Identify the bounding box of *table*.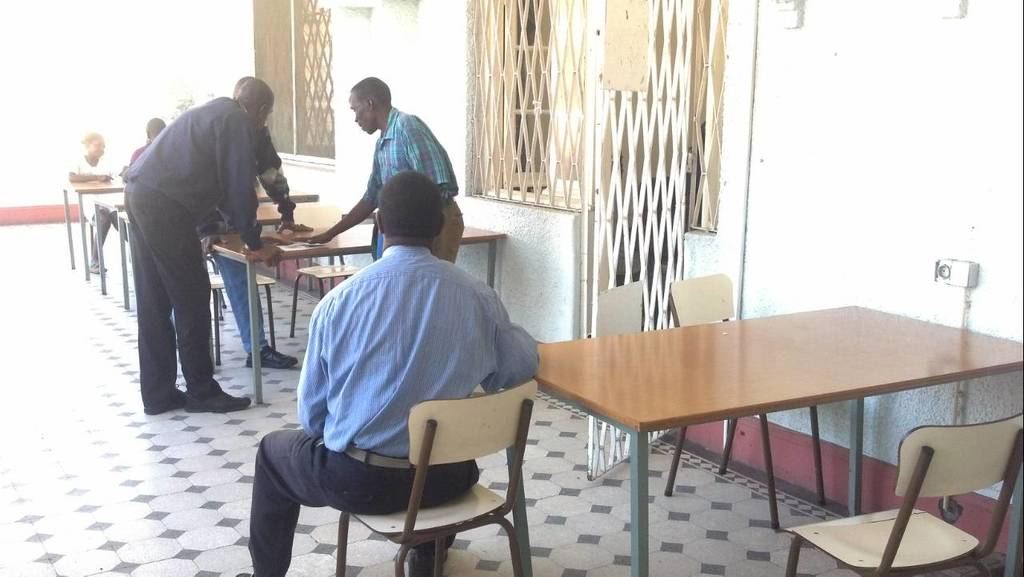
(200, 225, 509, 402).
